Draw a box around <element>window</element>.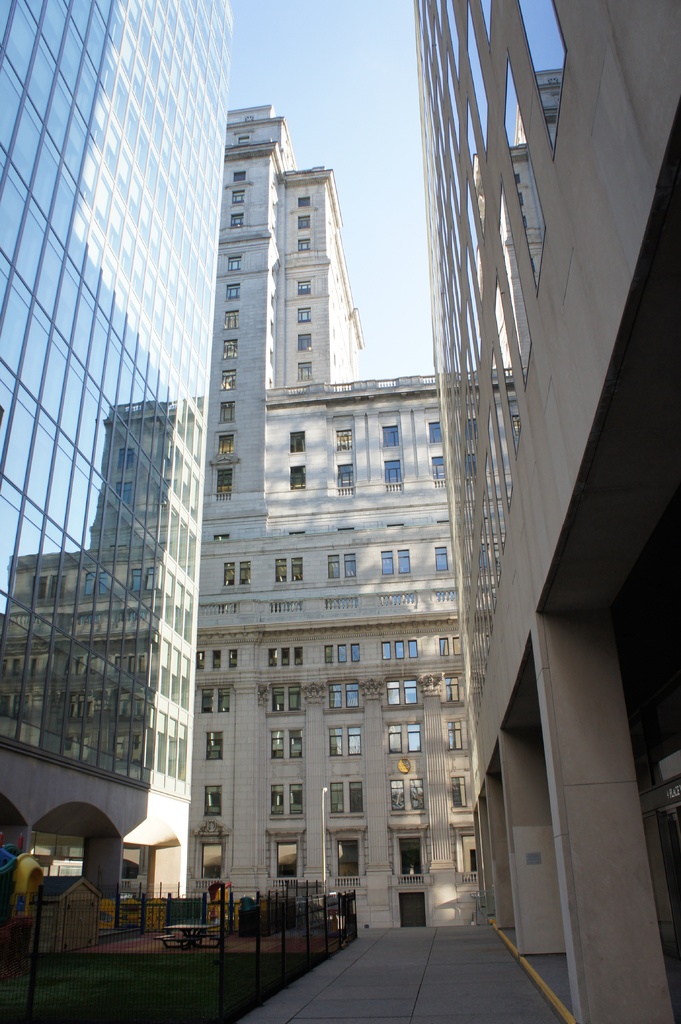
detection(387, 776, 406, 814).
